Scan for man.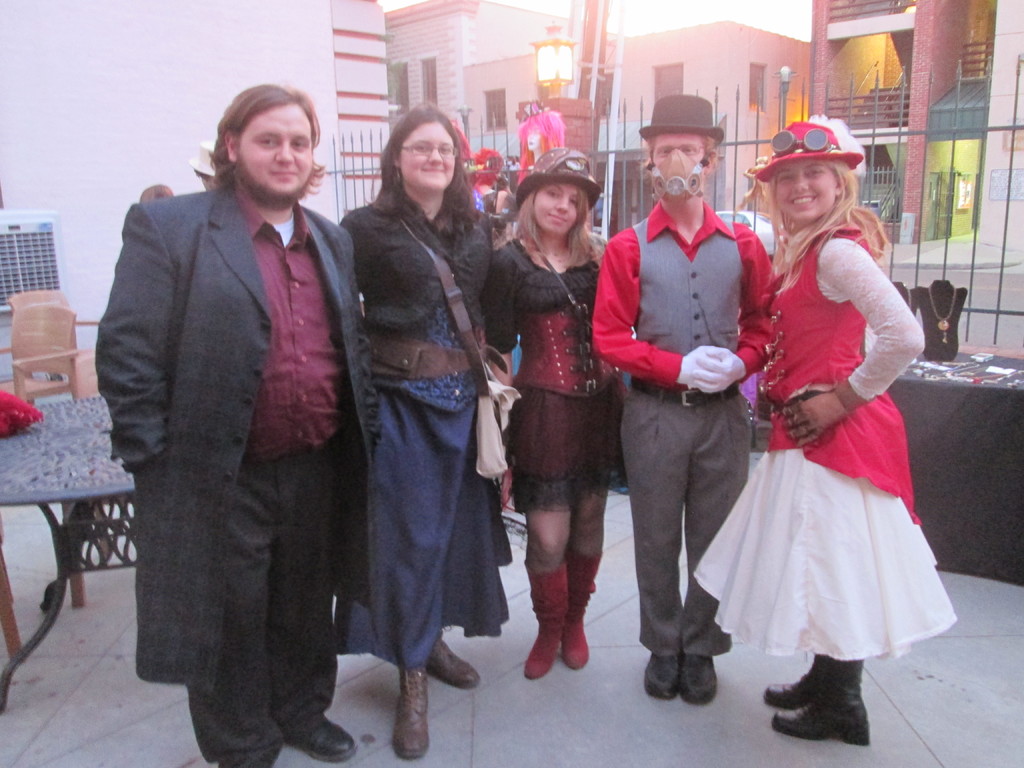
Scan result: [left=591, top=92, right=774, bottom=704].
